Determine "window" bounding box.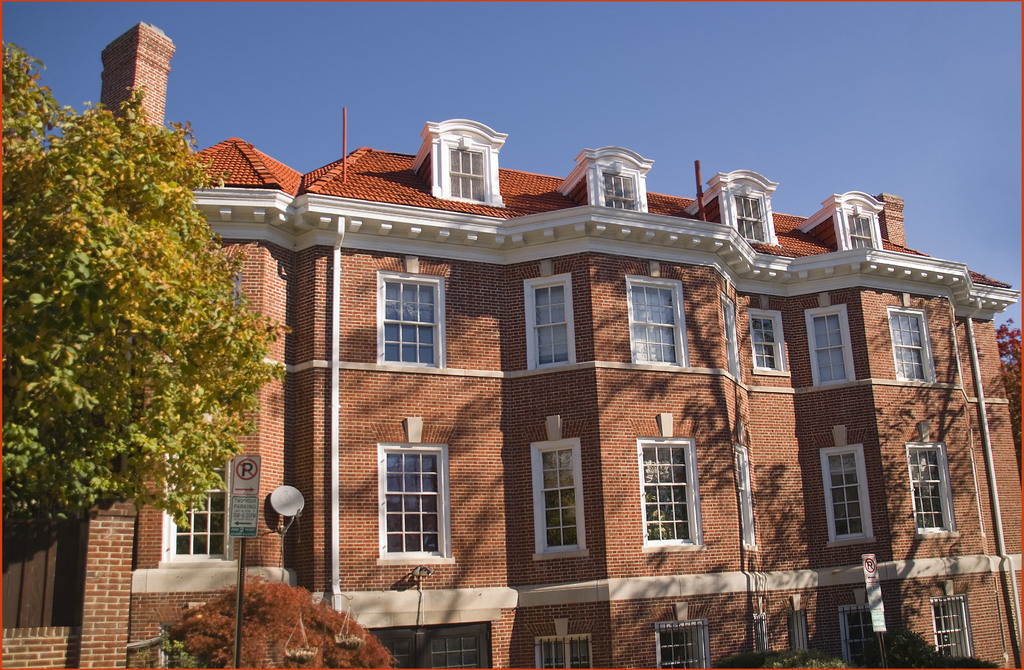
Determined: [x1=843, y1=208, x2=879, y2=255].
